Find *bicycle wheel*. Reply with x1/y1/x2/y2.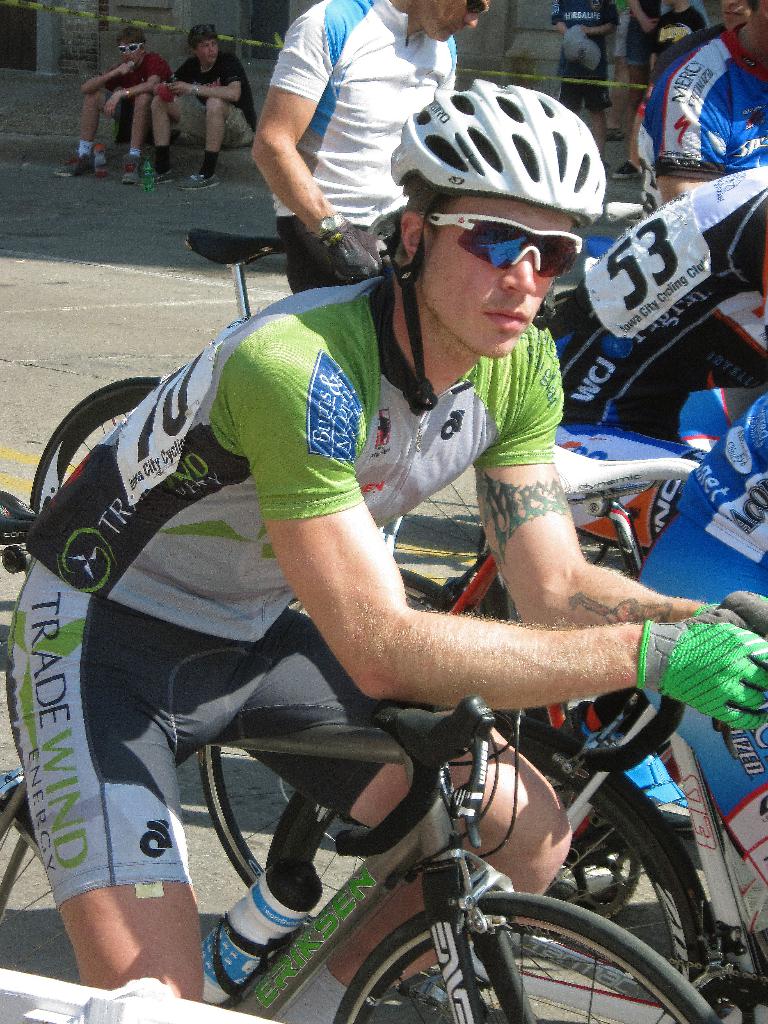
0/794/84/988.
